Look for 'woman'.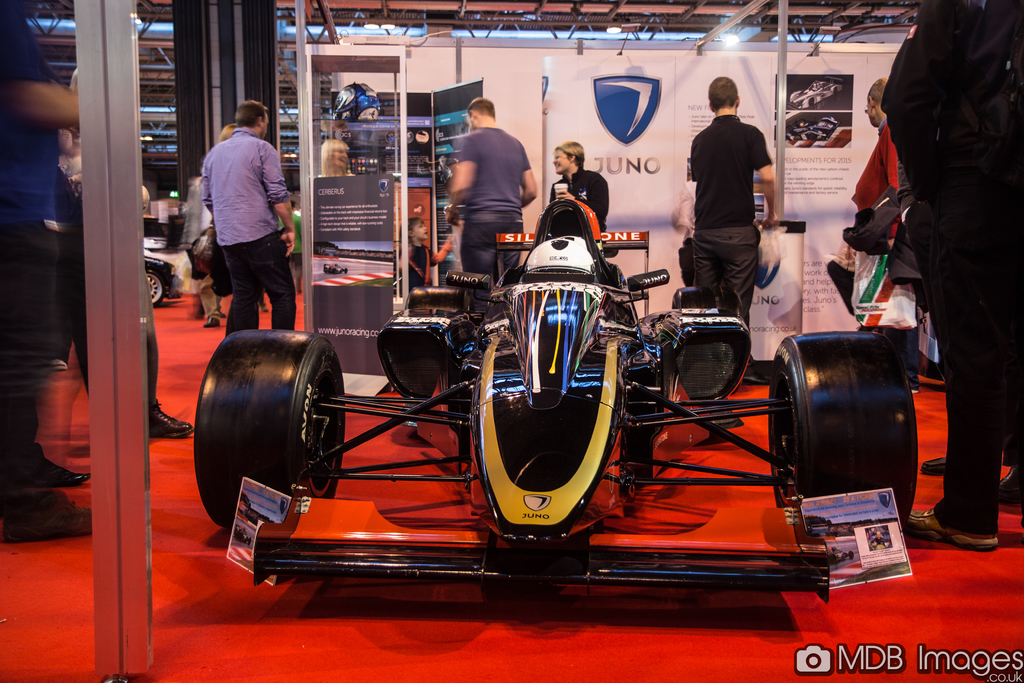
Found: [x1=547, y1=138, x2=611, y2=233].
